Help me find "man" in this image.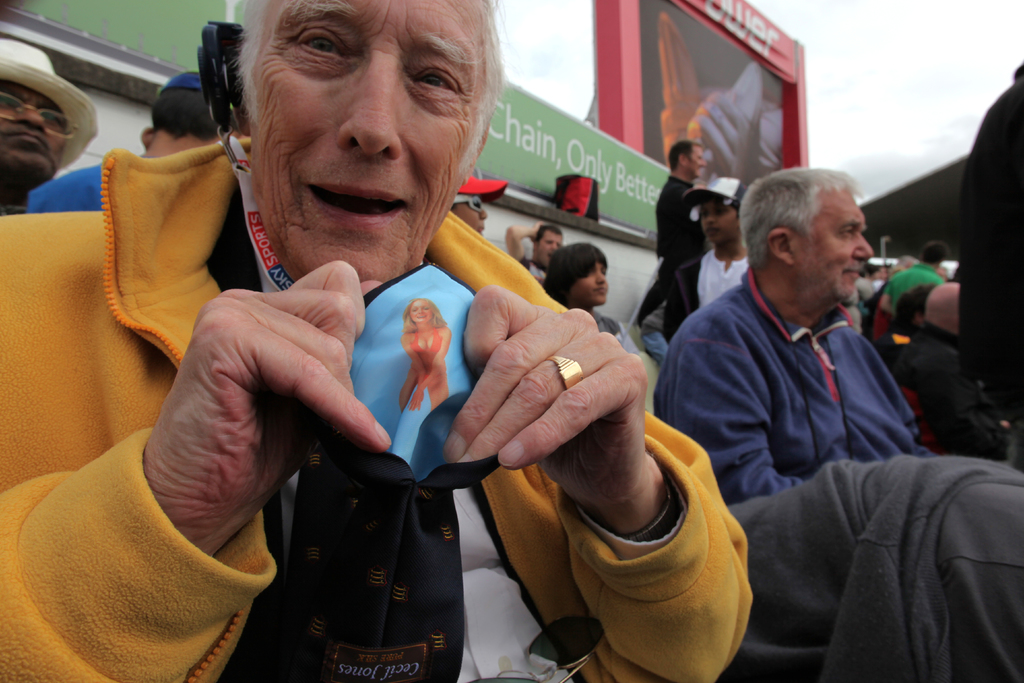
Found it: crop(664, 158, 947, 546).
